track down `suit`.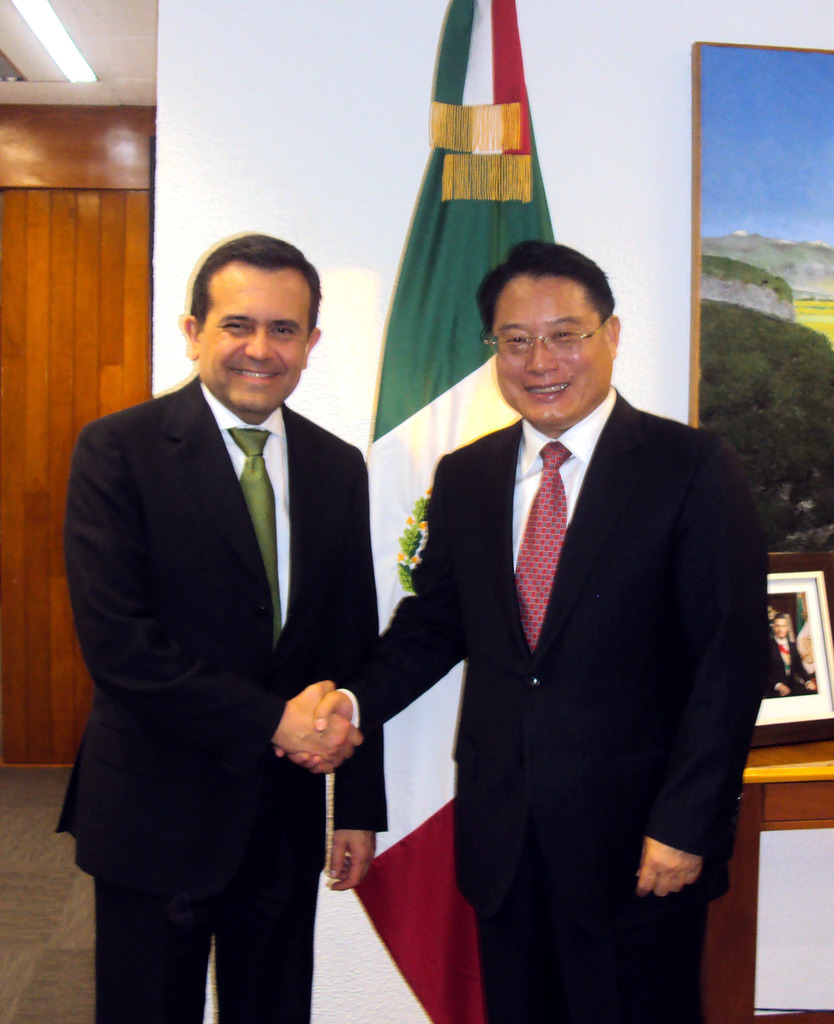
Tracked to 61 221 415 1016.
